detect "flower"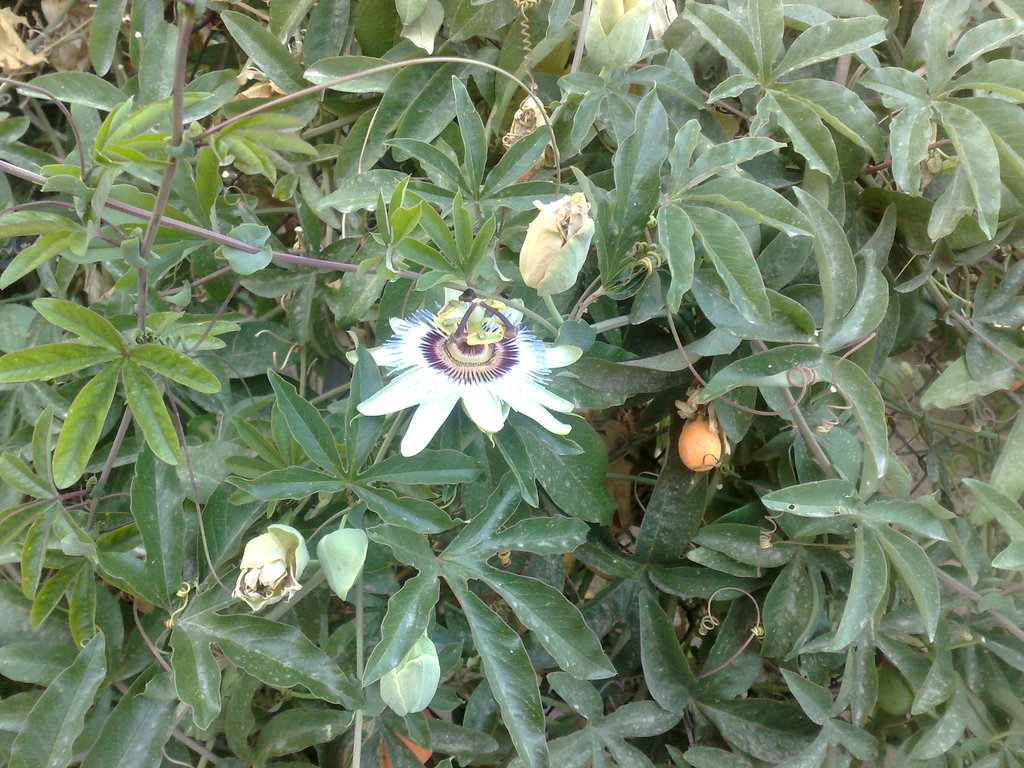
pyautogui.locateOnScreen(504, 95, 557, 196)
